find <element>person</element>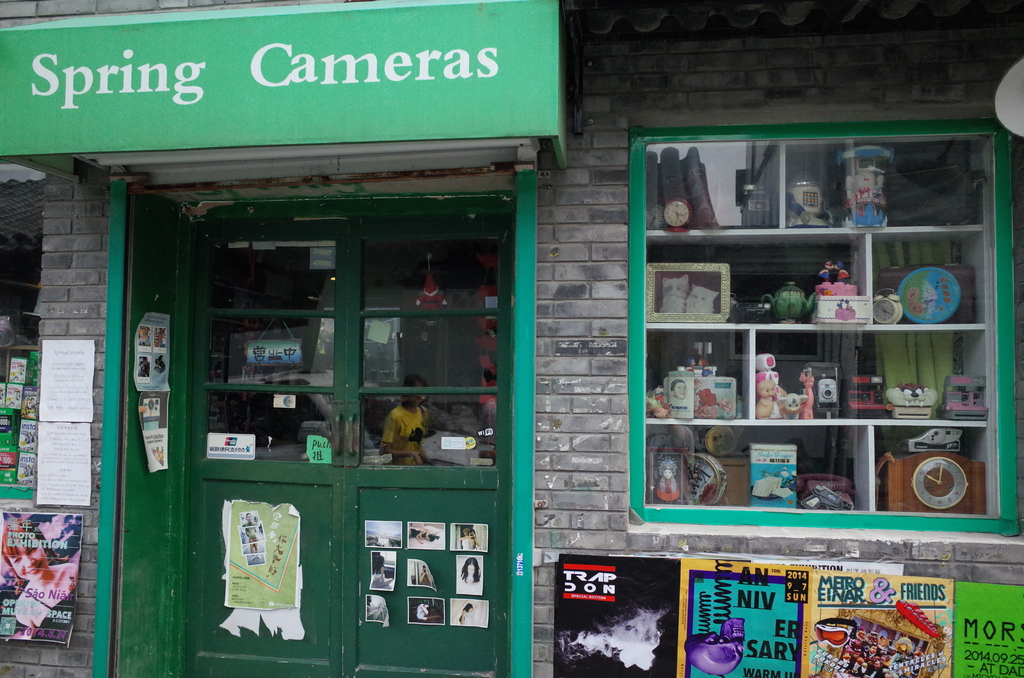
460 529 476 549
